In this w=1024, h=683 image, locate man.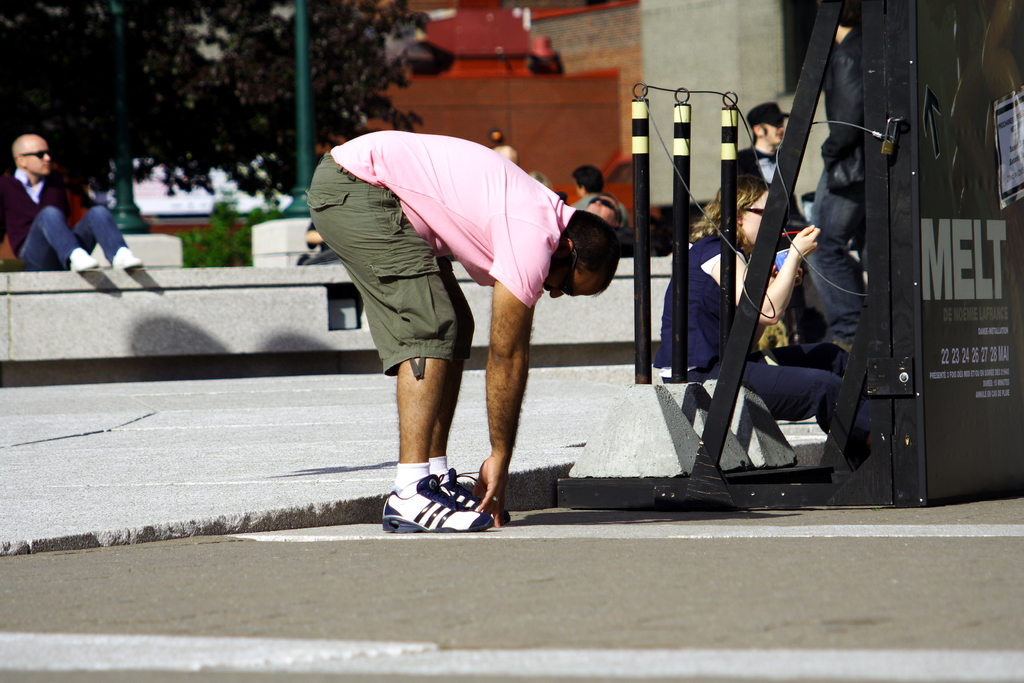
Bounding box: 567/158/630/249.
